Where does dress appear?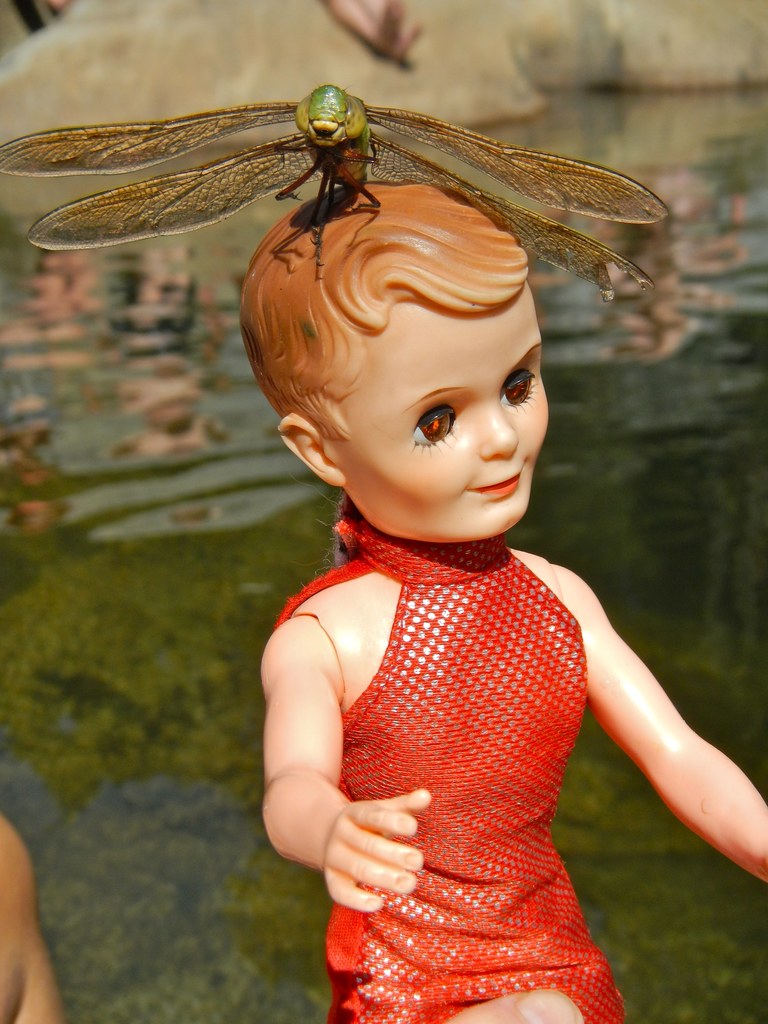
Appears at 284/524/659/997.
